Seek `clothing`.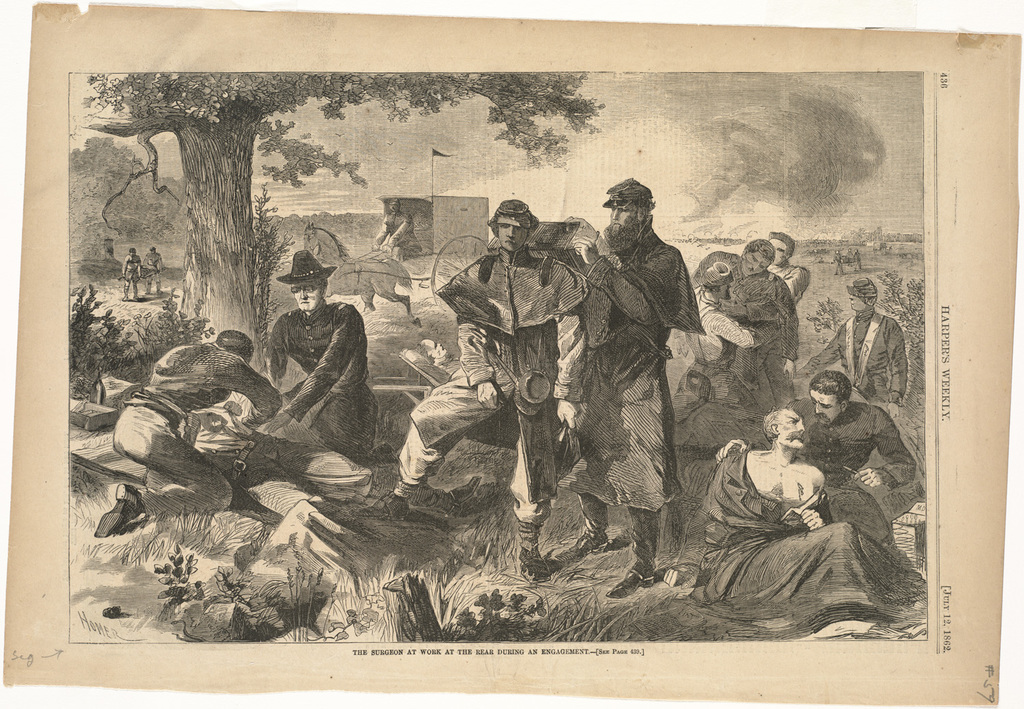
[left=810, top=314, right=918, bottom=403].
